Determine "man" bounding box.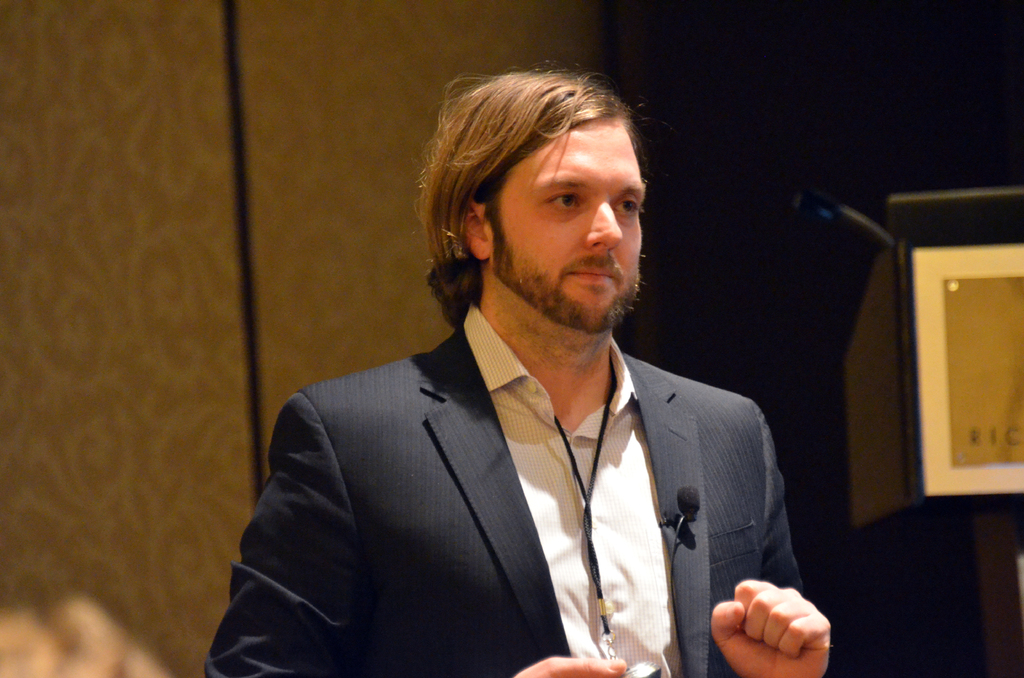
Determined: x1=214, y1=83, x2=826, y2=672.
